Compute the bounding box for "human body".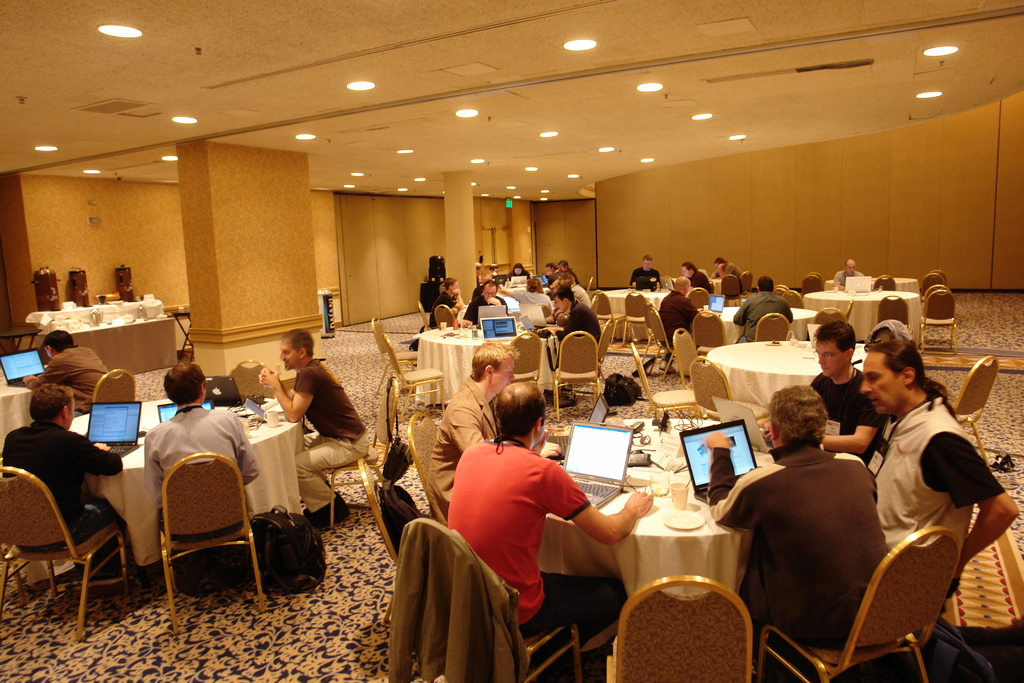
locate(144, 404, 260, 555).
